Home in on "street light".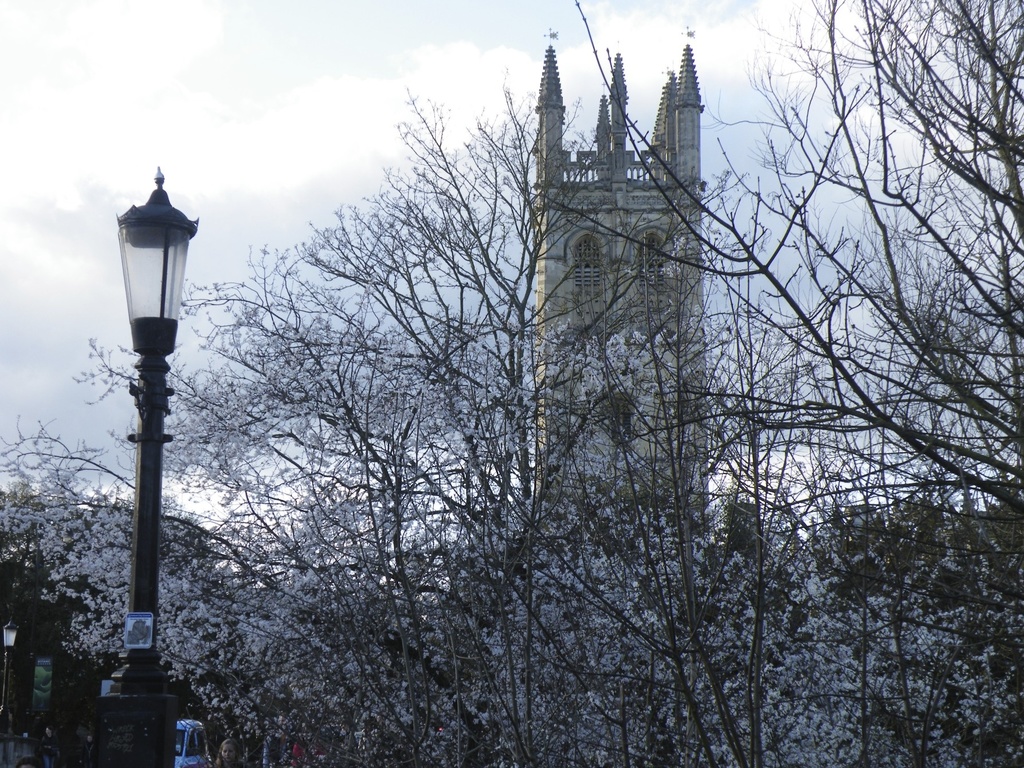
Homed in at pyautogui.locateOnScreen(0, 612, 22, 726).
